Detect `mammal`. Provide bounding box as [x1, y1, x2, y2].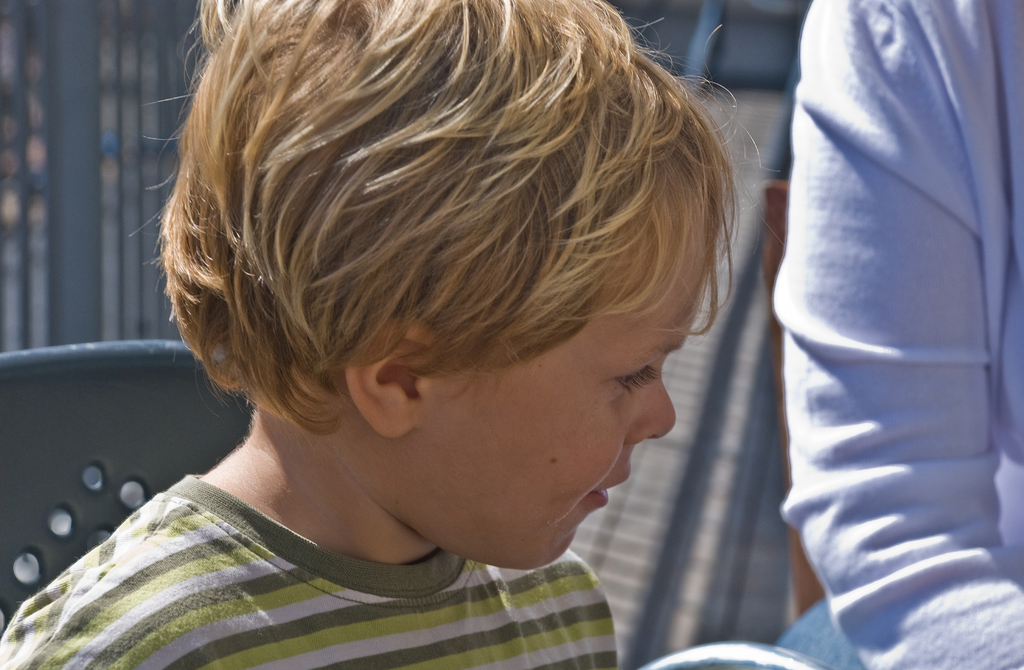
[0, 0, 829, 669].
